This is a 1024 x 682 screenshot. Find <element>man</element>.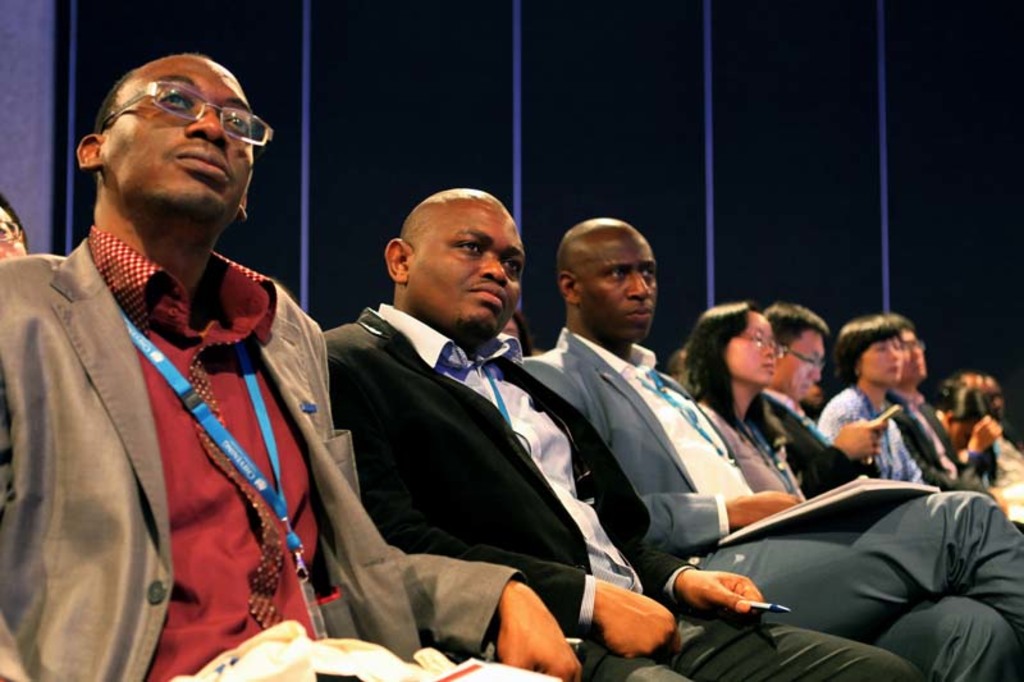
Bounding box: [517,219,1023,681].
